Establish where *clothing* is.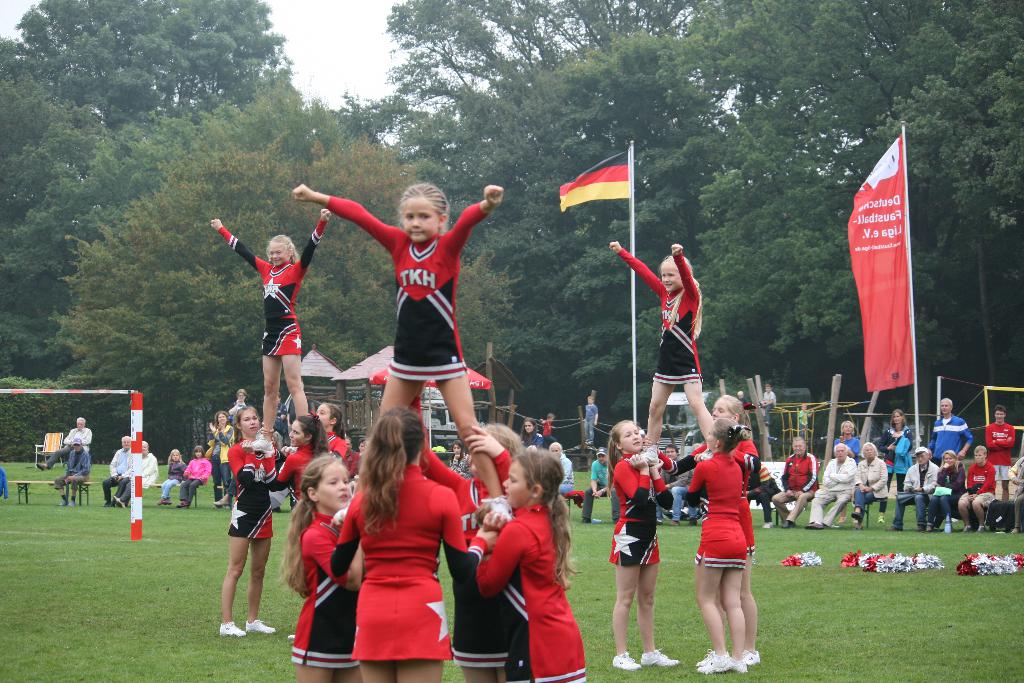
Established at [x1=472, y1=506, x2=588, y2=682].
